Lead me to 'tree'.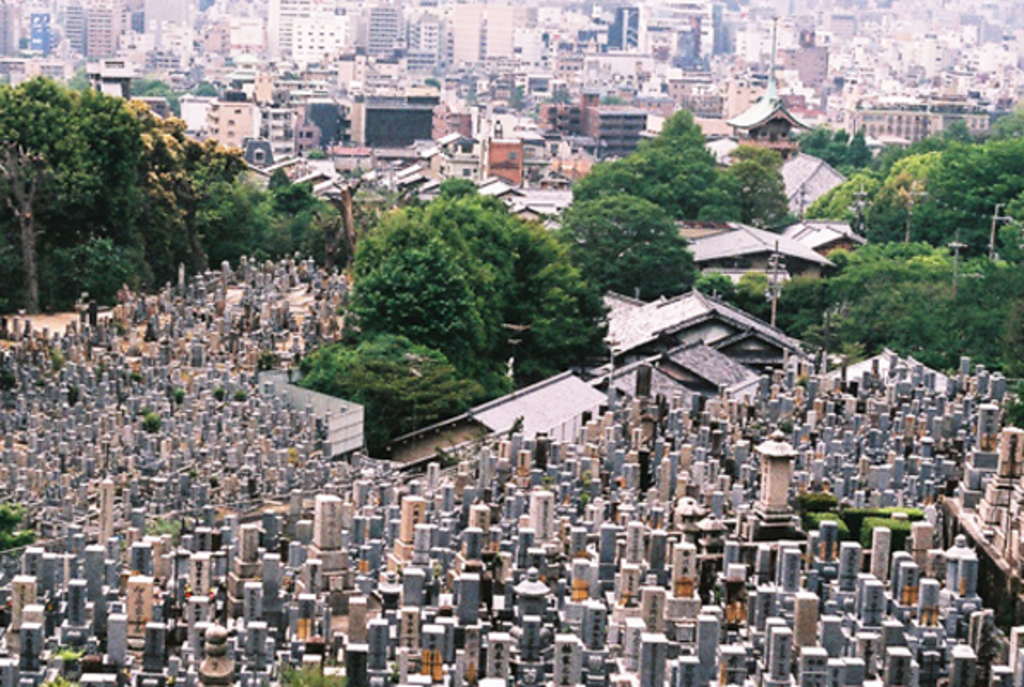
Lead to (x1=547, y1=189, x2=683, y2=332).
